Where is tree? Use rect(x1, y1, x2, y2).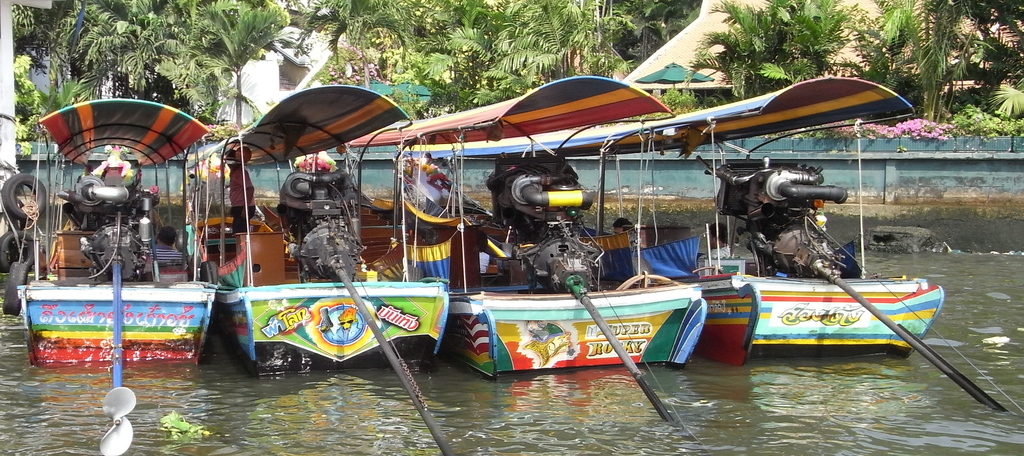
rect(5, 5, 75, 103).
